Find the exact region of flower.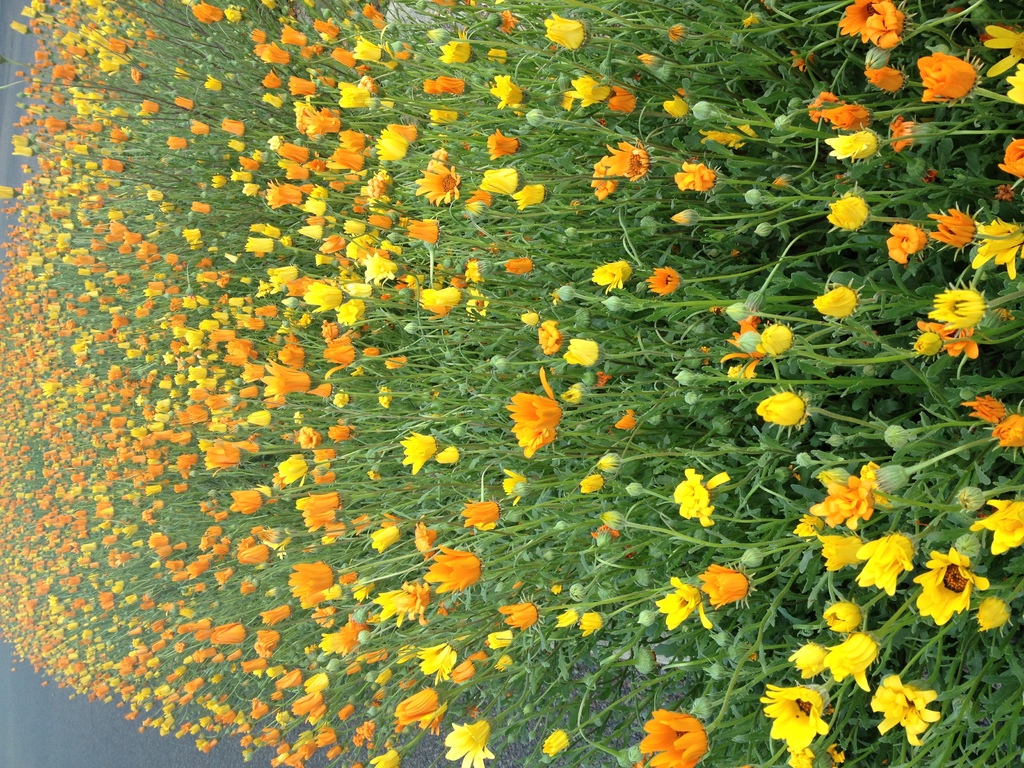
Exact region: bbox=[509, 368, 561, 442].
